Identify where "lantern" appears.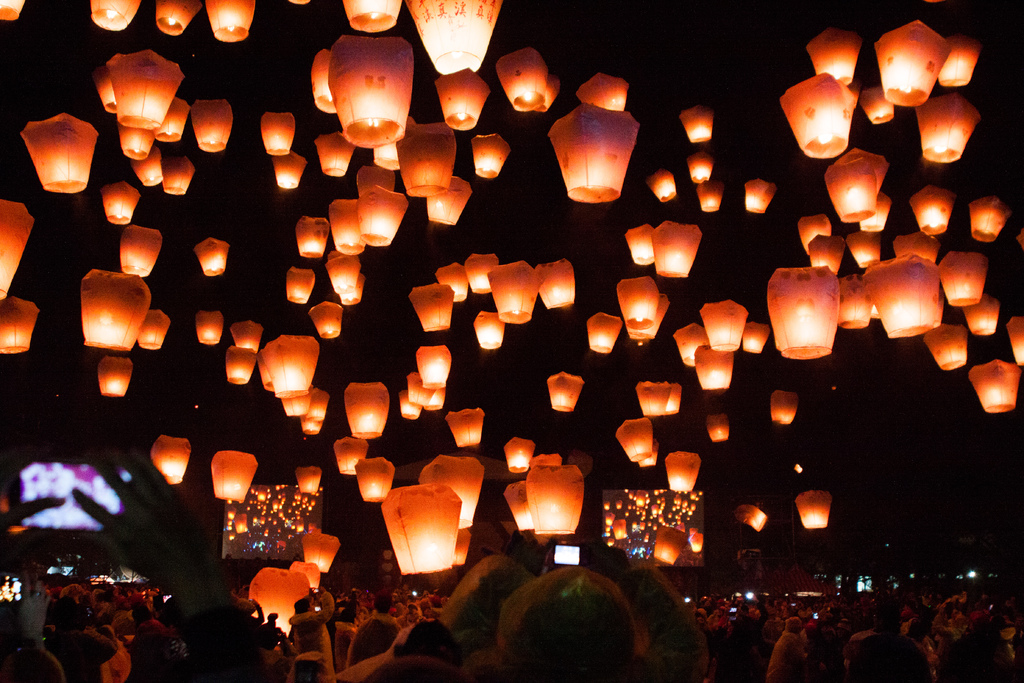
Appears at rect(408, 373, 431, 407).
